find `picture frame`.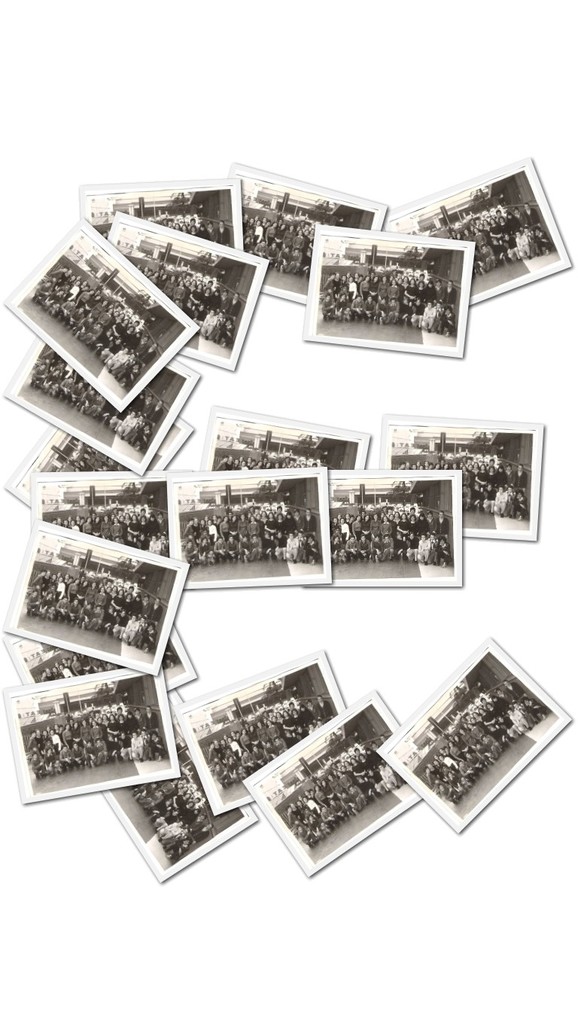
region(0, 428, 207, 515).
